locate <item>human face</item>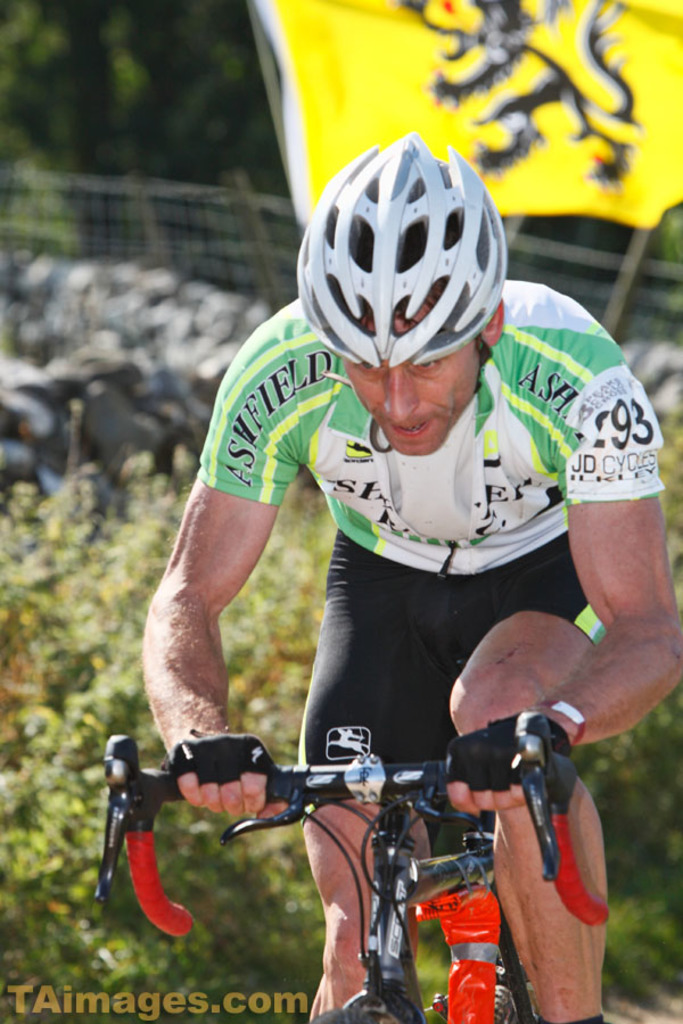
(x1=346, y1=312, x2=487, y2=457)
